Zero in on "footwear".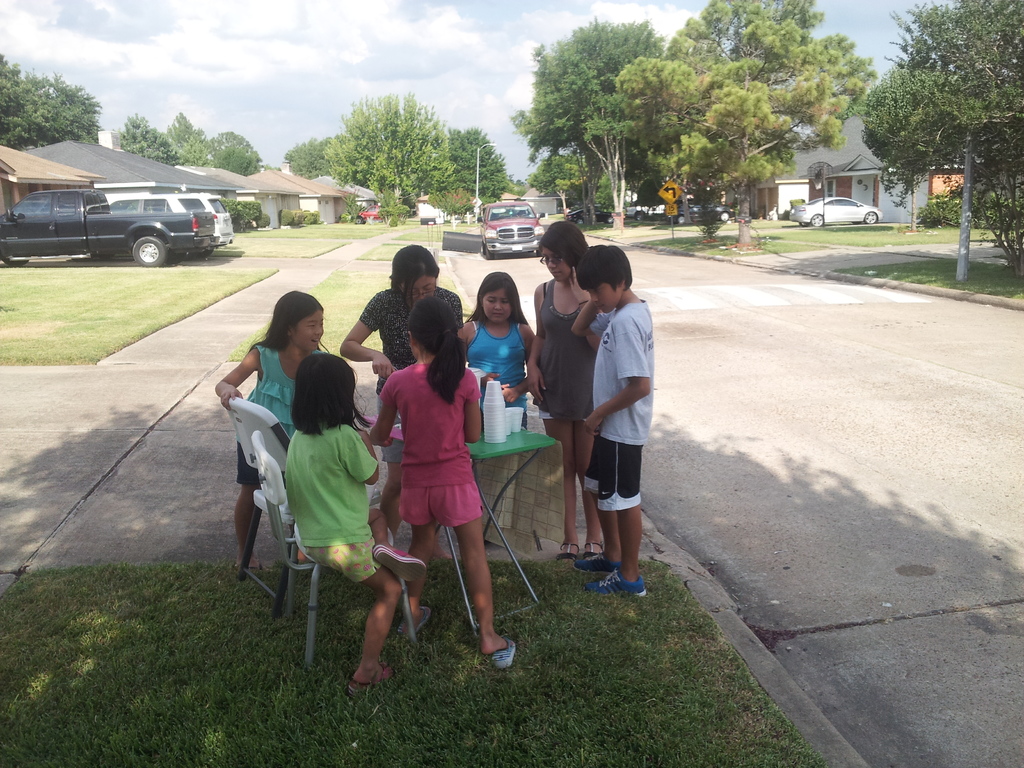
Zeroed in: bbox=(573, 550, 622, 570).
